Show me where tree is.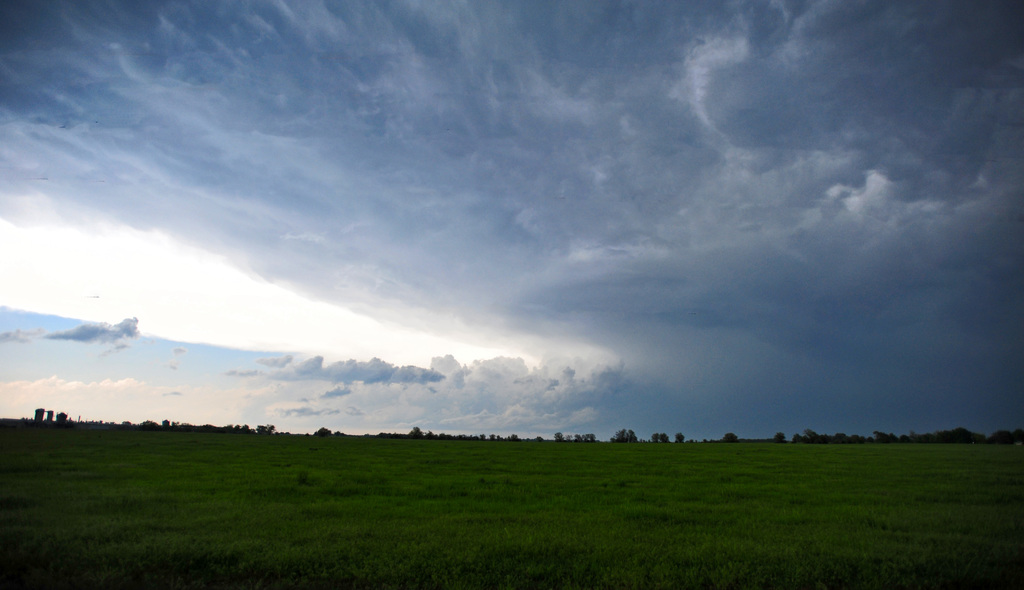
tree is at box(907, 428, 926, 441).
